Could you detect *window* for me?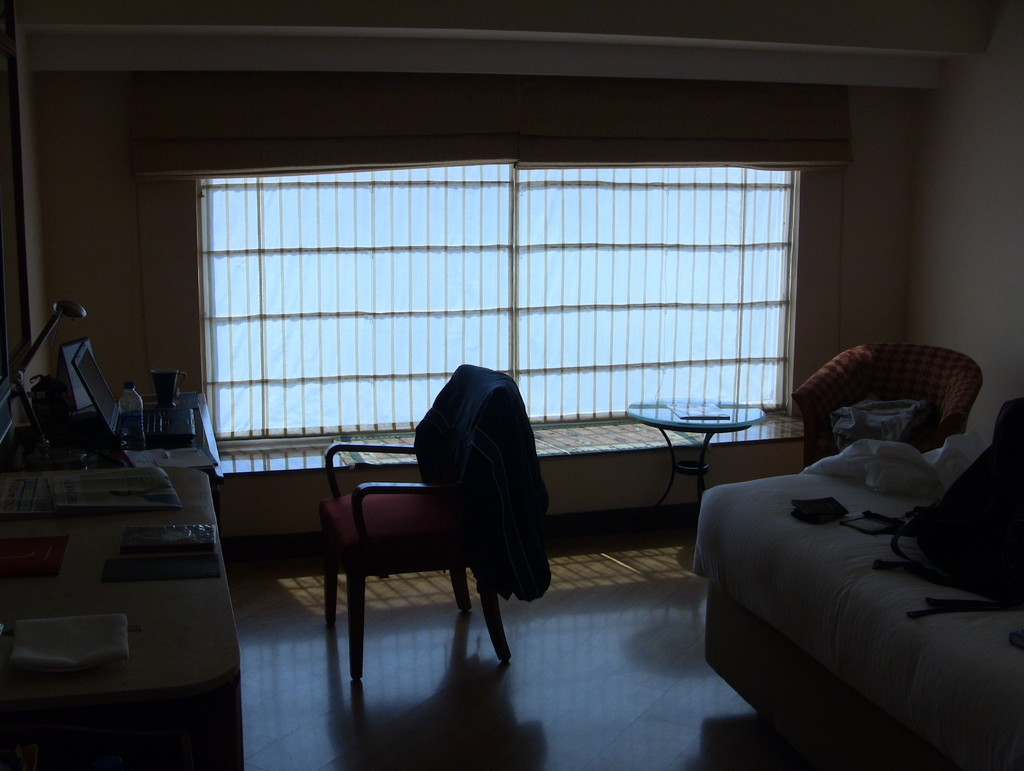
Detection result: Rect(169, 119, 800, 487).
